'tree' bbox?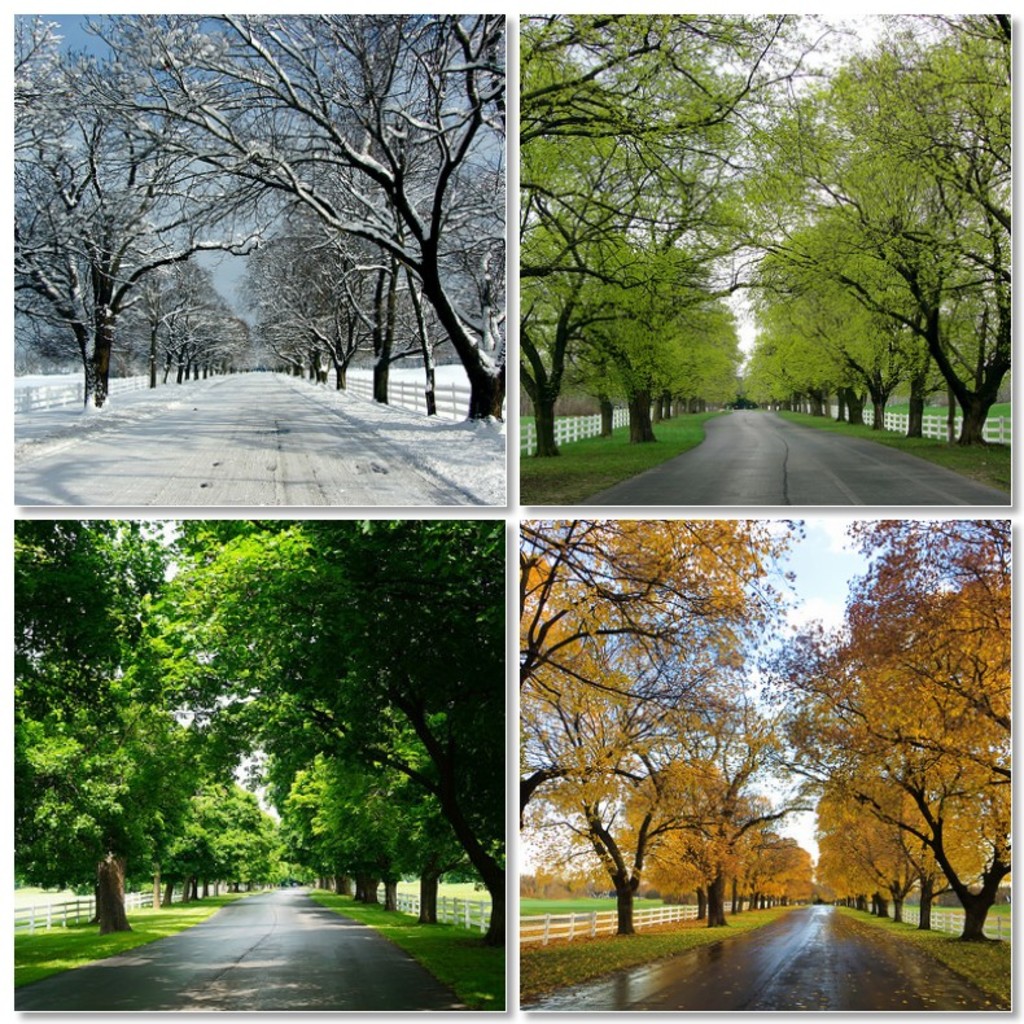
801, 541, 1006, 944
